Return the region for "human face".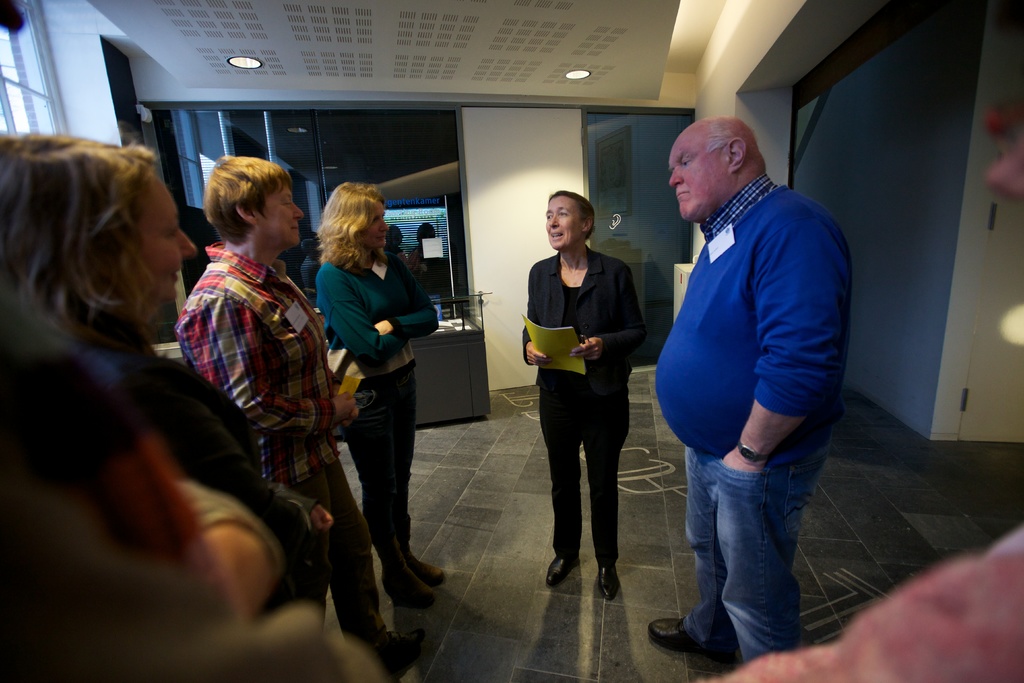
[left=260, top=183, right=305, bottom=247].
